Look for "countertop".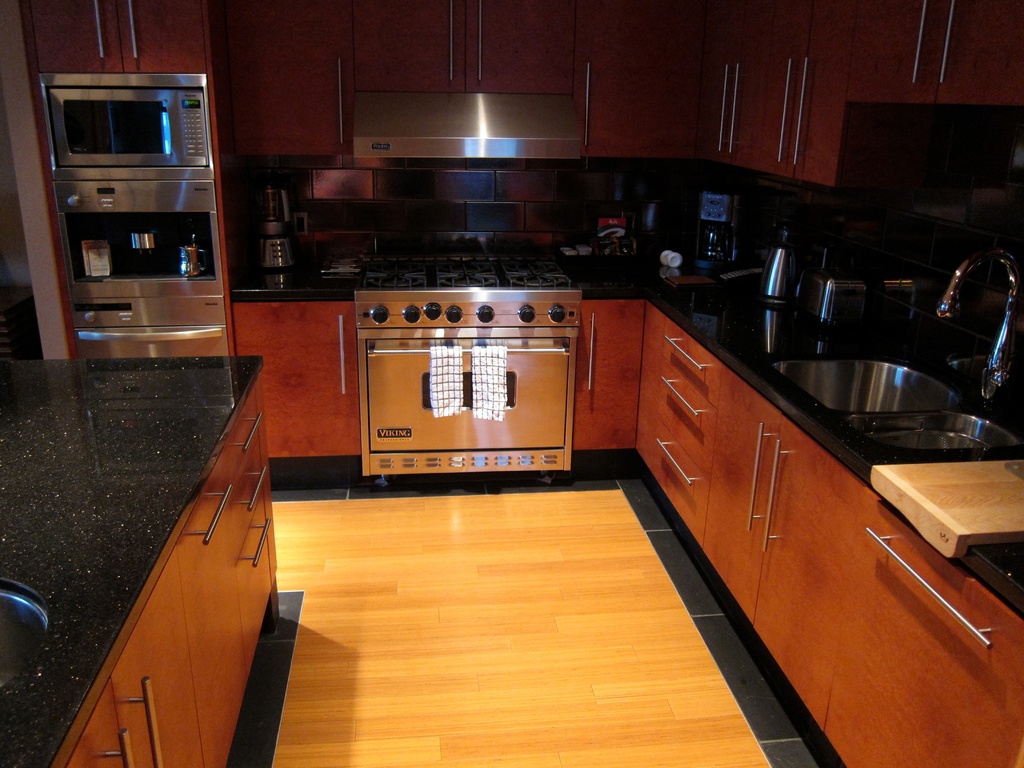
Found: pyautogui.locateOnScreen(216, 222, 1023, 767).
